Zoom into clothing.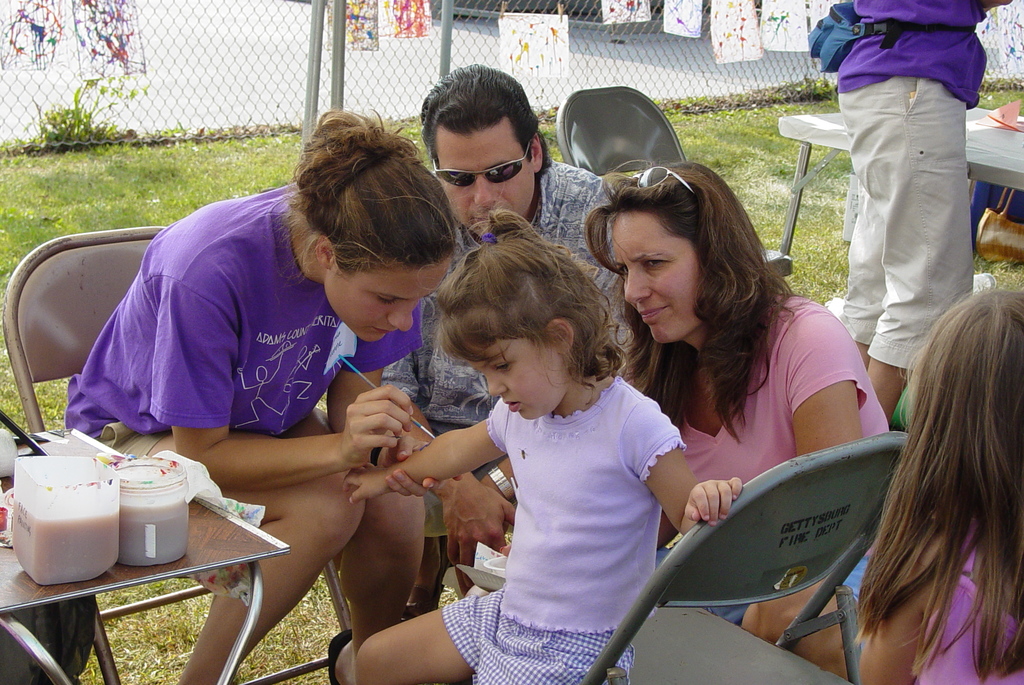
Zoom target: {"left": 435, "top": 375, "right": 689, "bottom": 684}.
